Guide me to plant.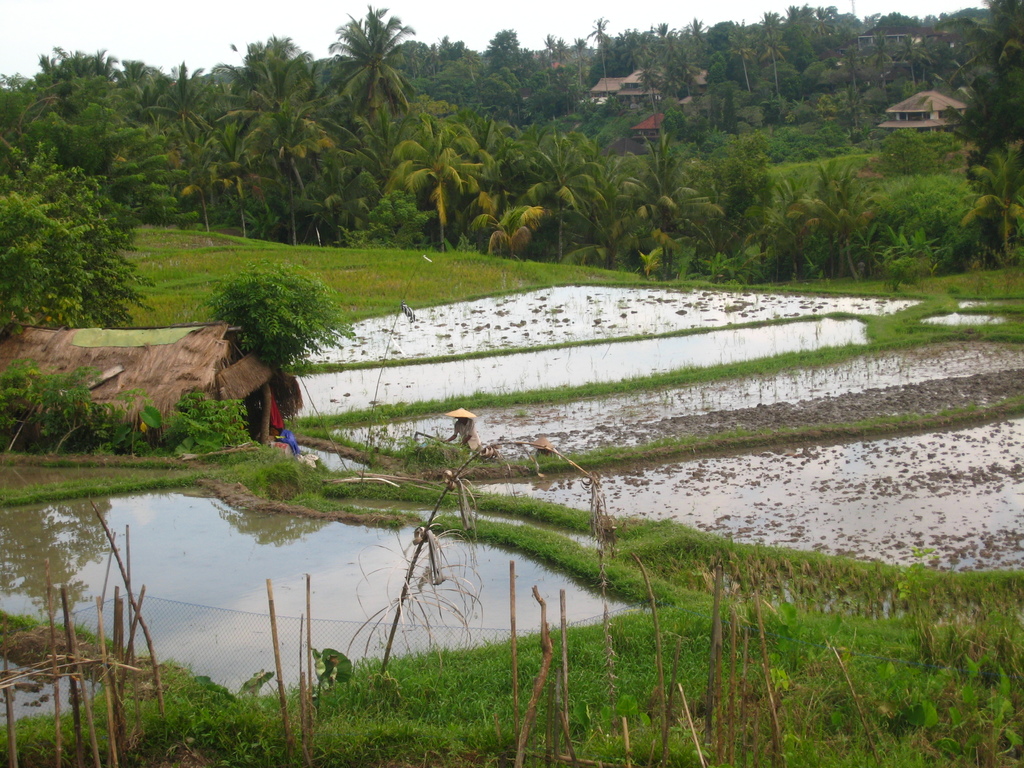
Guidance: left=191, top=242, right=354, bottom=383.
